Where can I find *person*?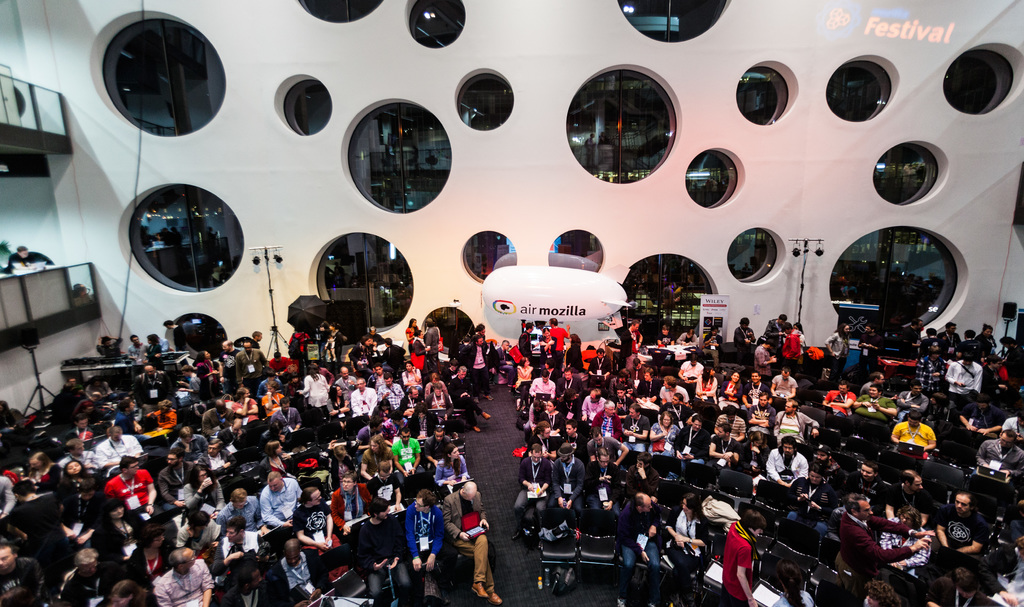
You can find it at [559,389,586,410].
